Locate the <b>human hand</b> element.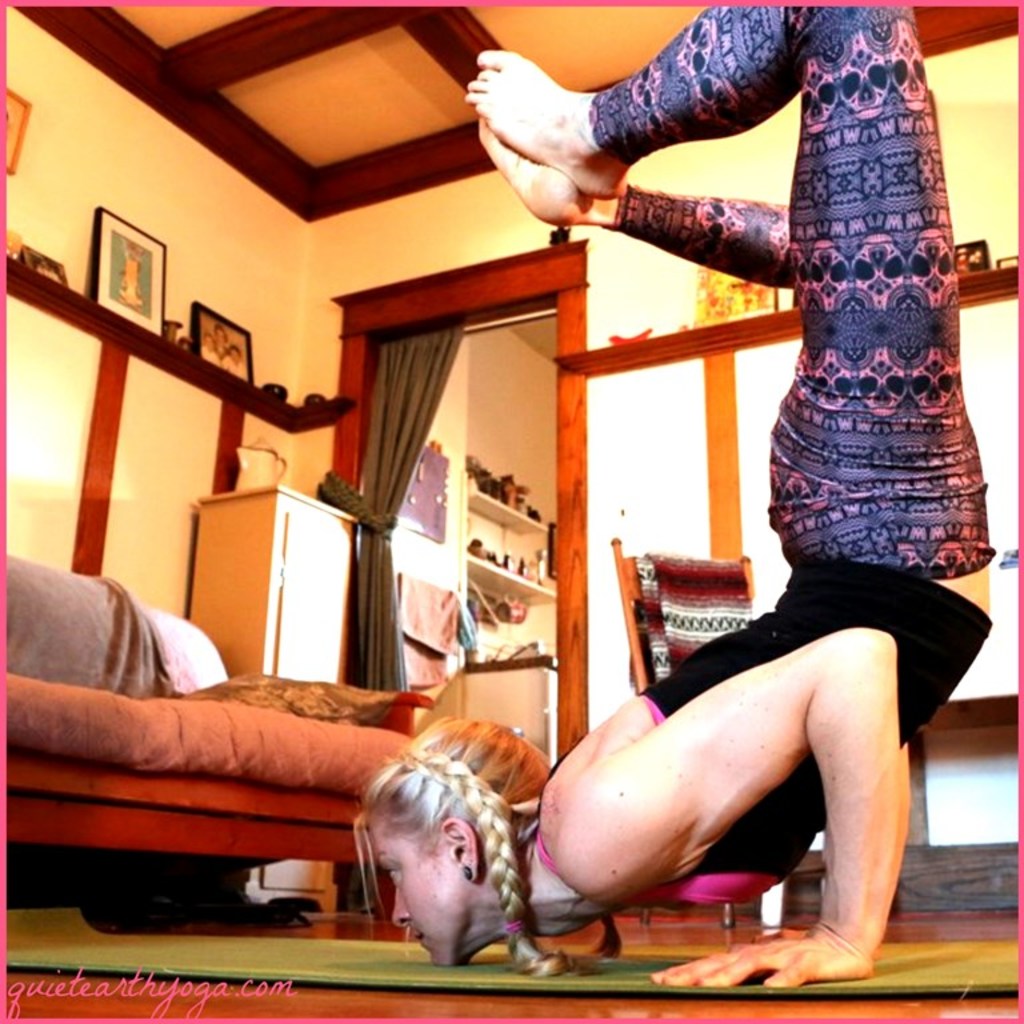
Element bbox: bbox(749, 924, 819, 940).
